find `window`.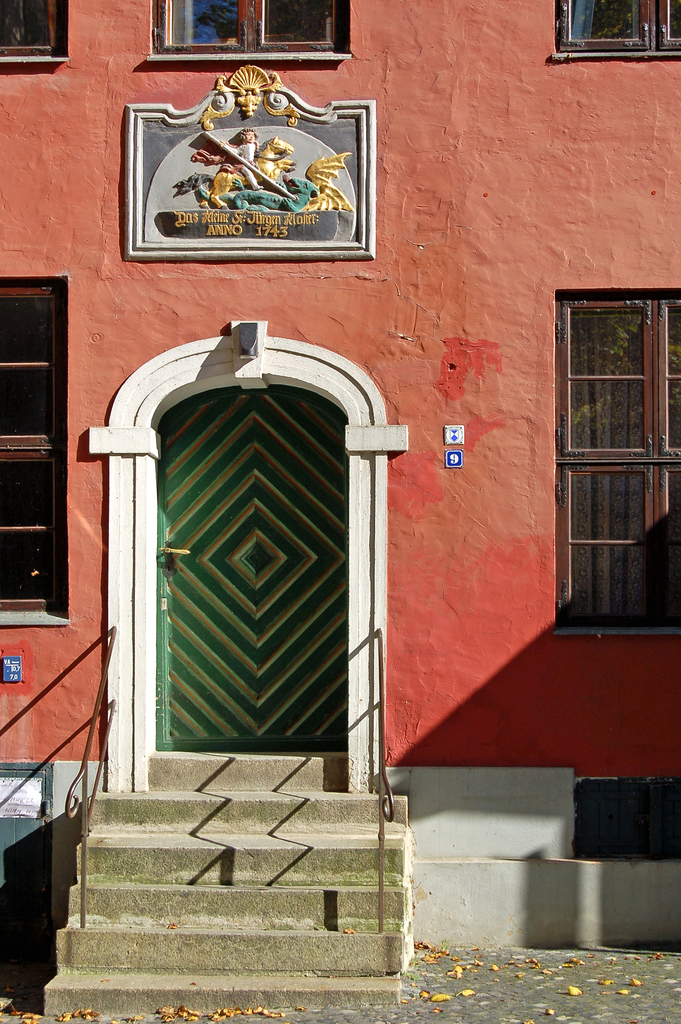
pyautogui.locateOnScreen(0, 273, 70, 626).
